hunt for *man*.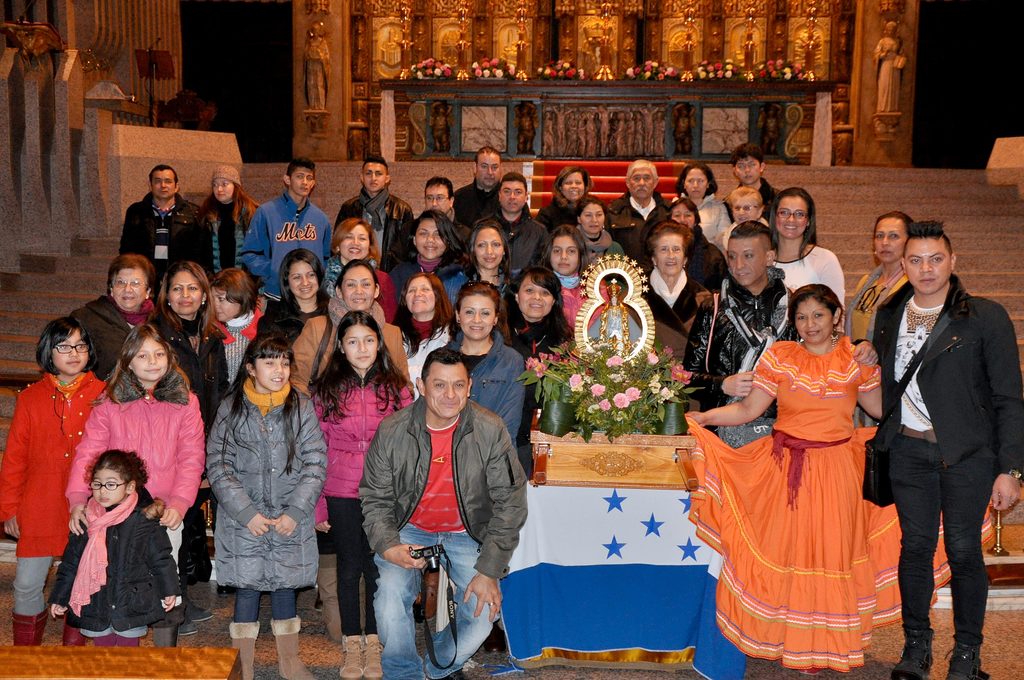
Hunted down at [left=452, top=149, right=529, bottom=227].
